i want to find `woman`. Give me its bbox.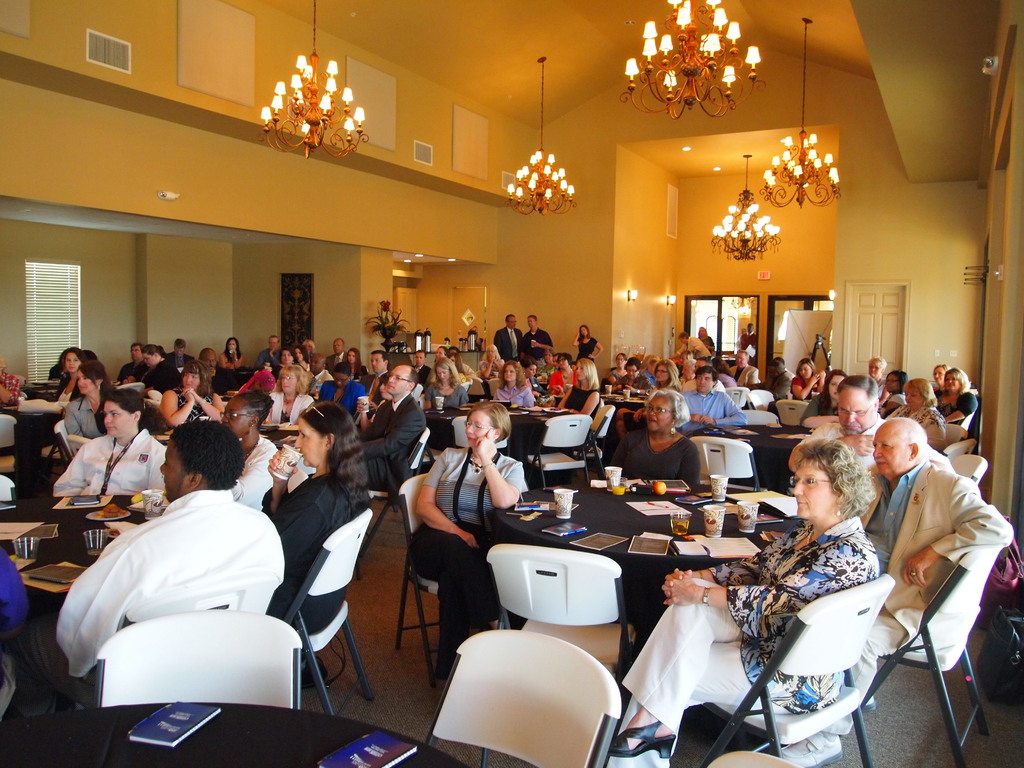
[547, 356, 598, 419].
